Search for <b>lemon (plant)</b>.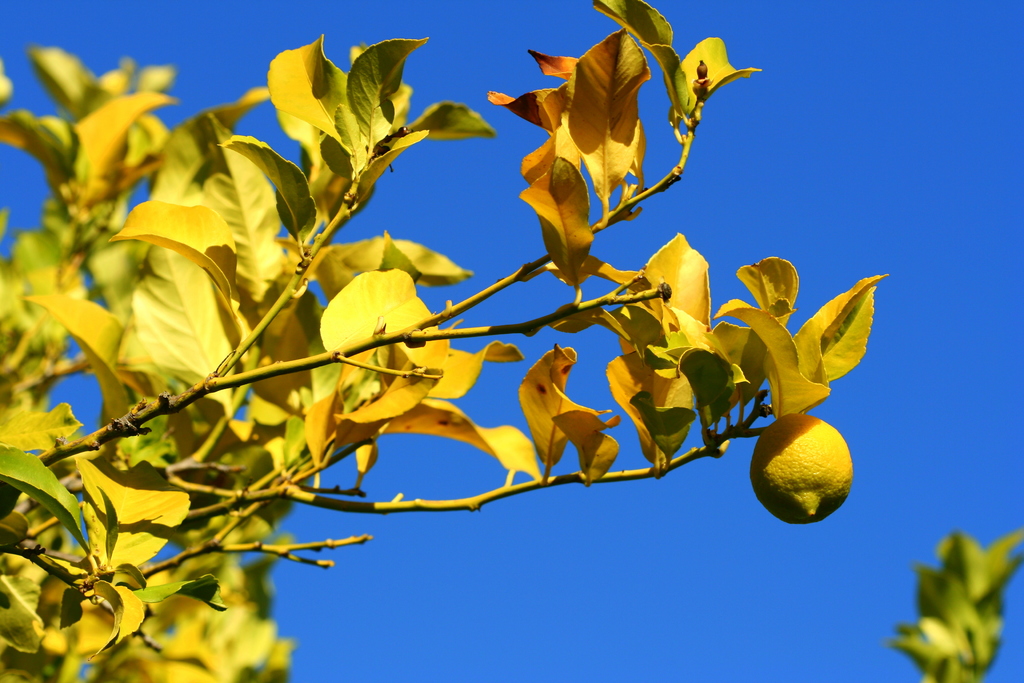
Found at [left=757, top=420, right=862, bottom=531].
